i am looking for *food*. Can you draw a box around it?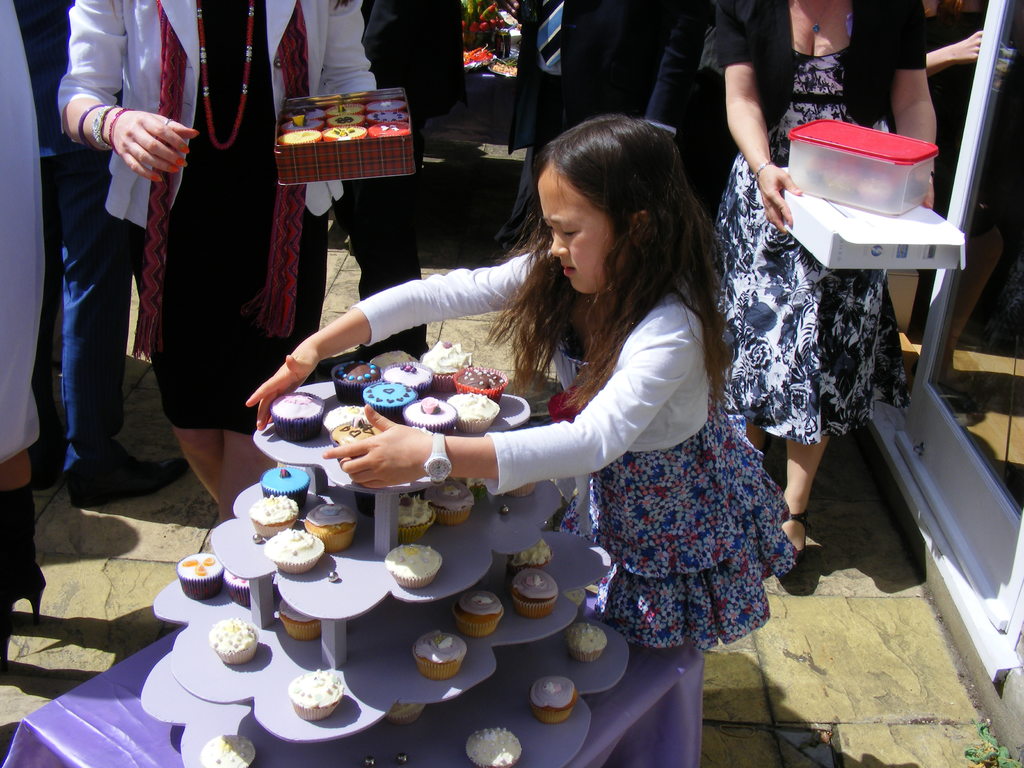
Sure, the bounding box is bbox=(397, 493, 434, 542).
